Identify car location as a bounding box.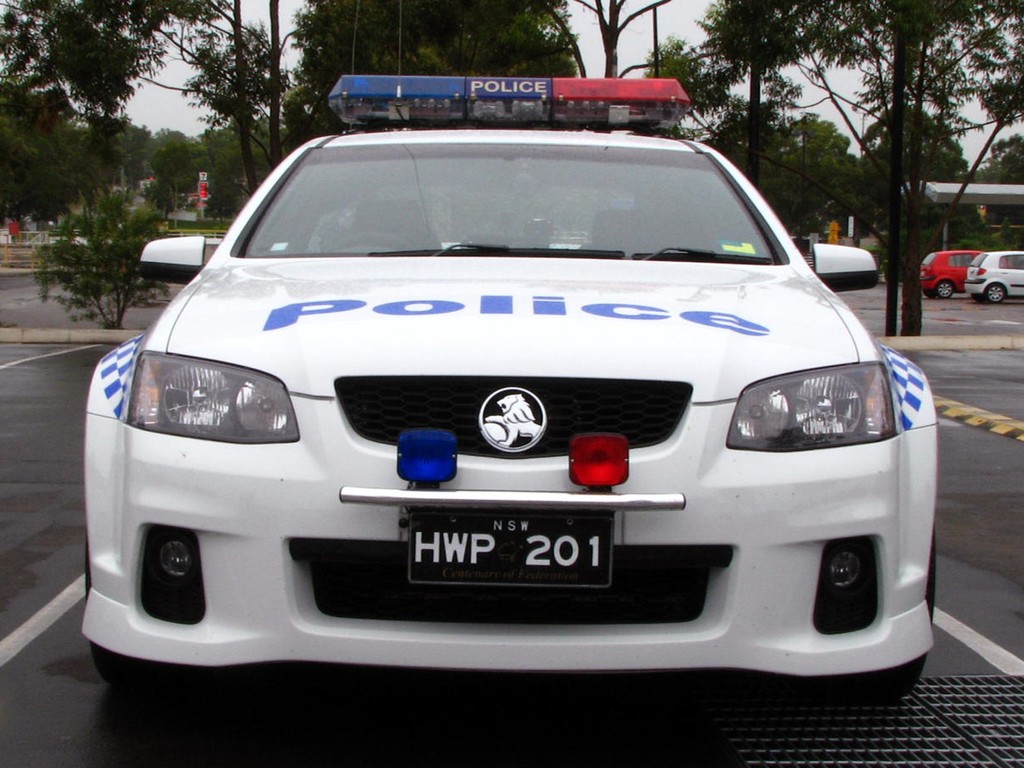
box(916, 249, 979, 297).
